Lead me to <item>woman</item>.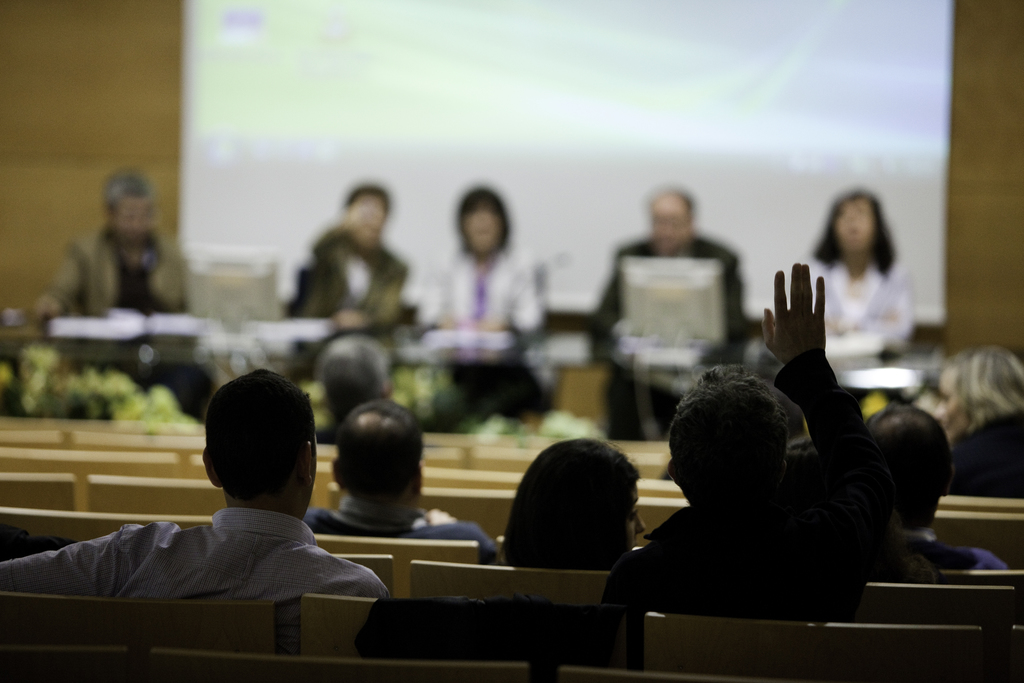
Lead to region(791, 186, 922, 354).
